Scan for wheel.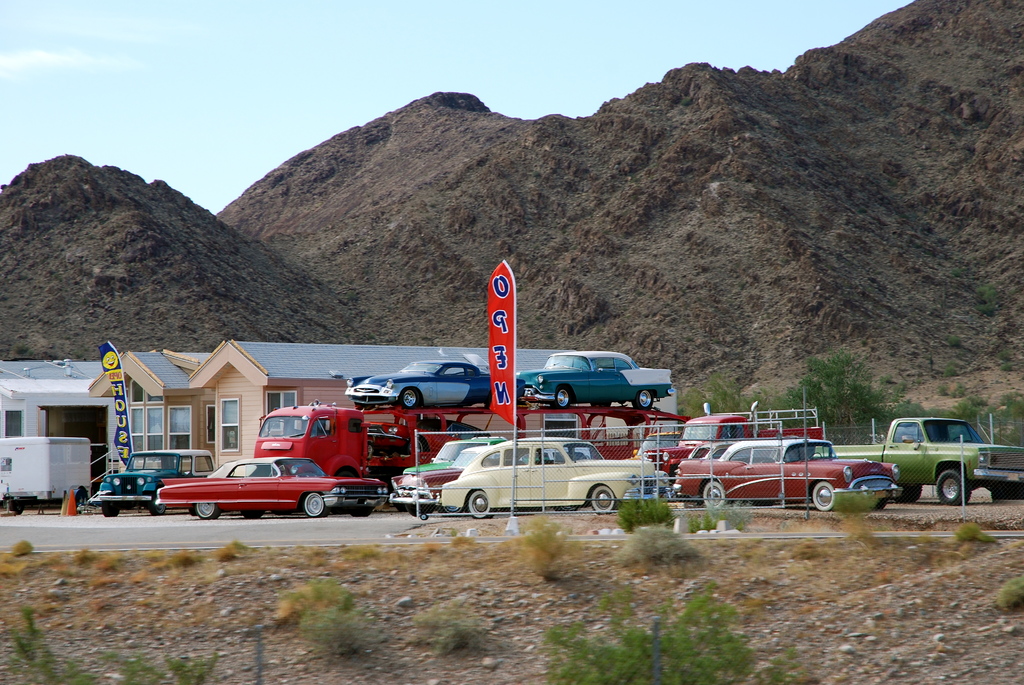
Scan result: (591,400,611,407).
